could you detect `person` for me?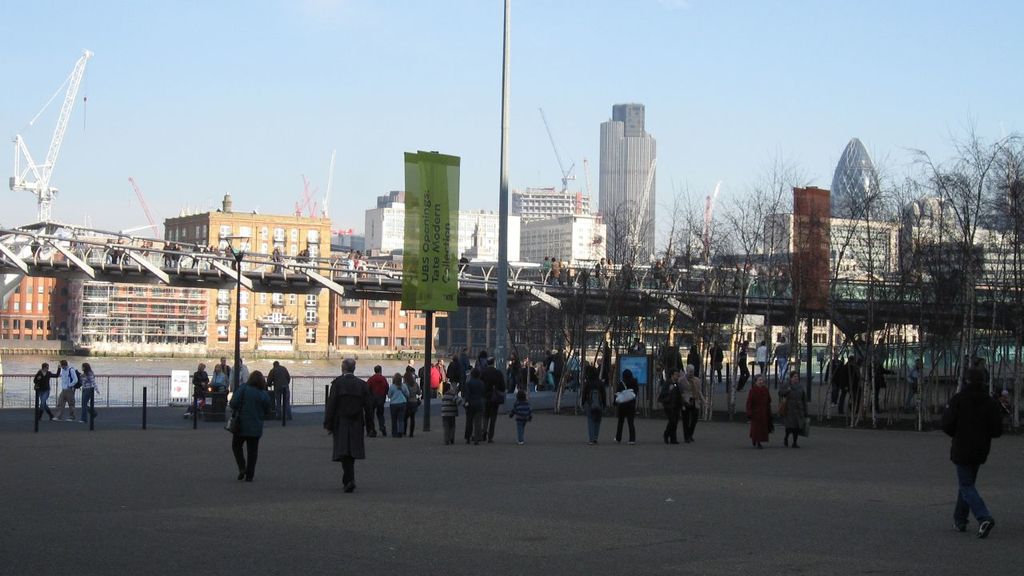
Detection result: 314/354/365/482.
